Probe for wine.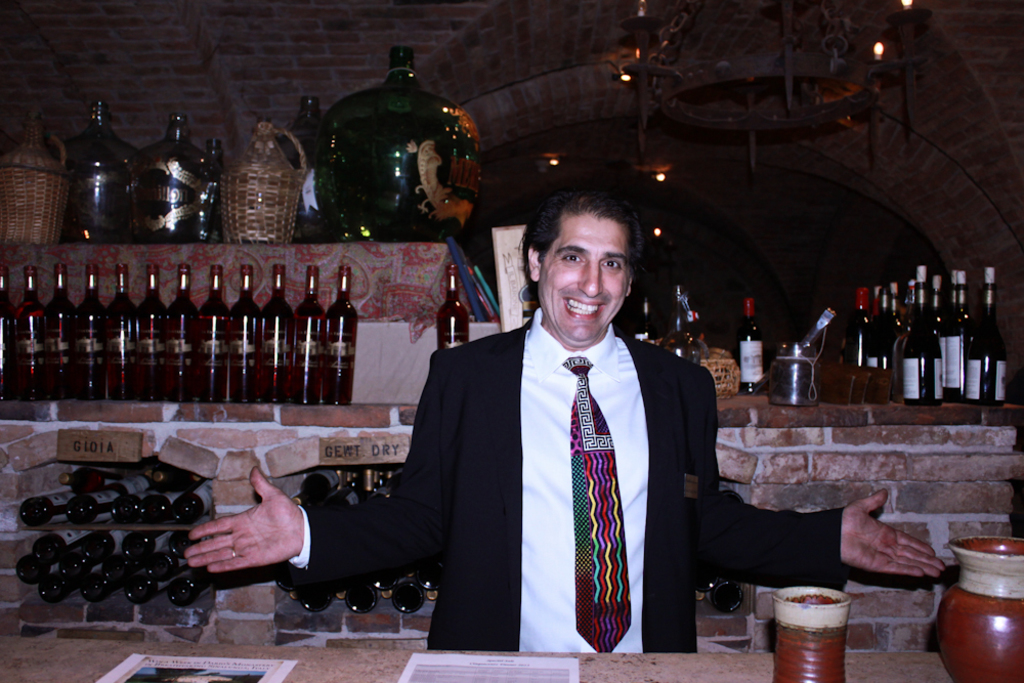
Probe result: pyautogui.locateOnScreen(389, 569, 427, 615).
